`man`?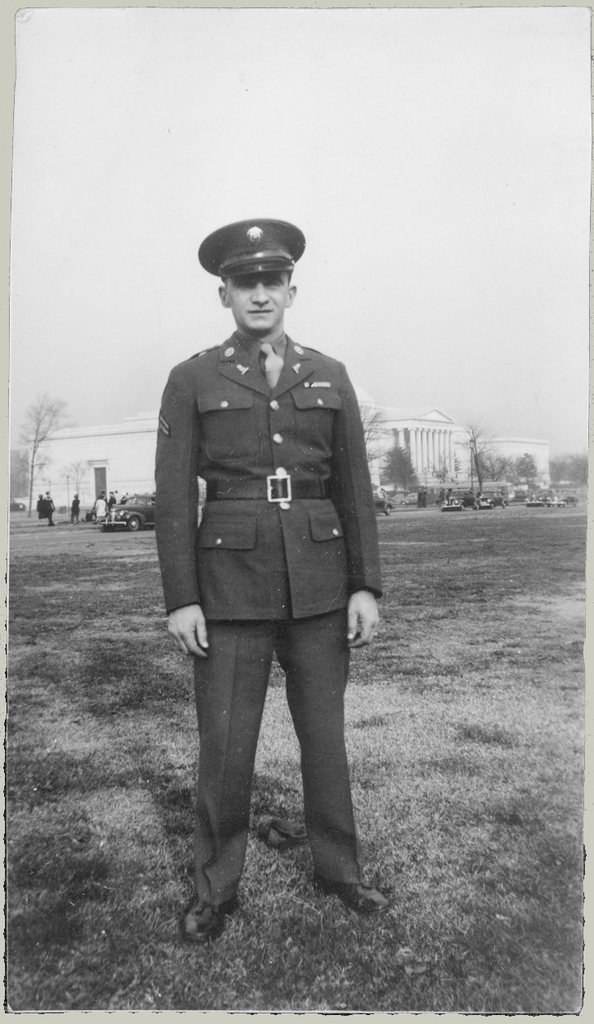
<box>143,211,393,941</box>
